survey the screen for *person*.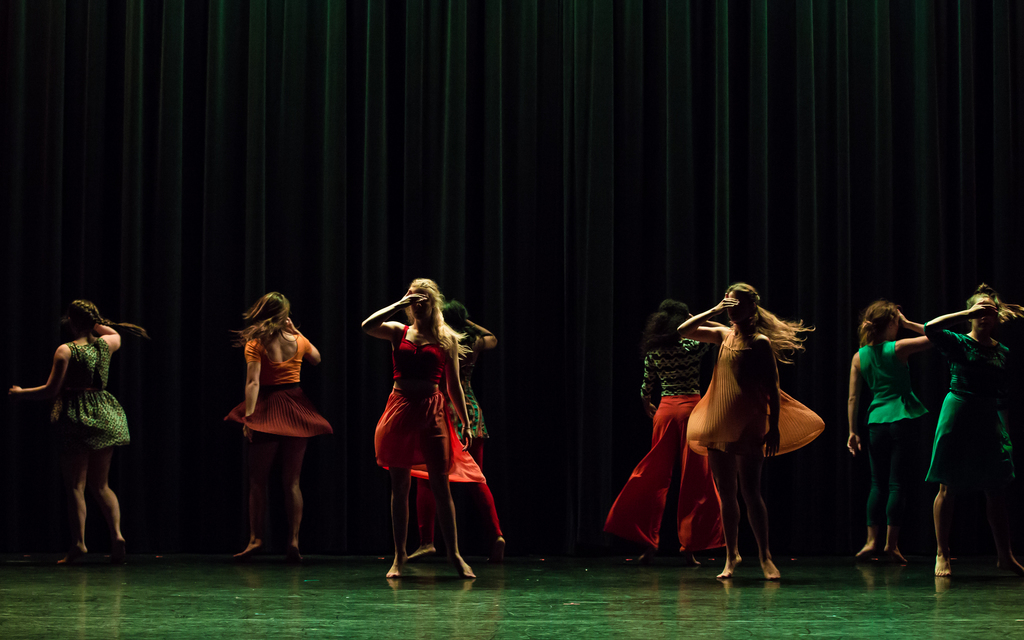
Survey found: bbox(356, 276, 487, 579).
